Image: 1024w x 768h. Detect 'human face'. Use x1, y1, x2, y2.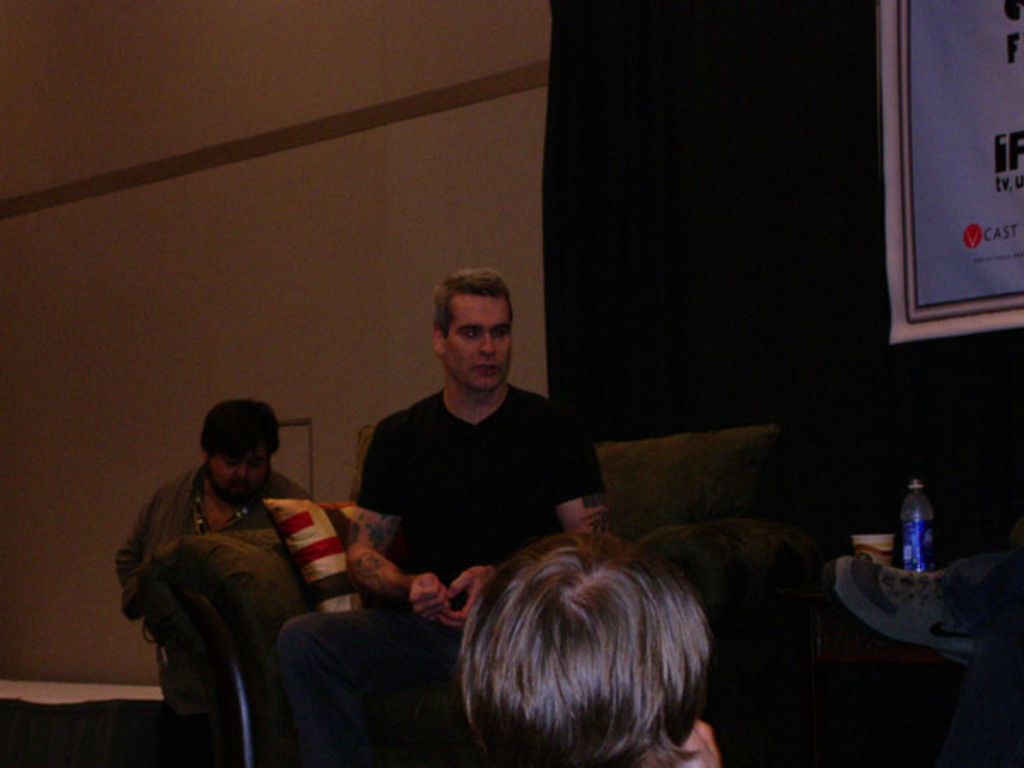
205, 442, 275, 500.
